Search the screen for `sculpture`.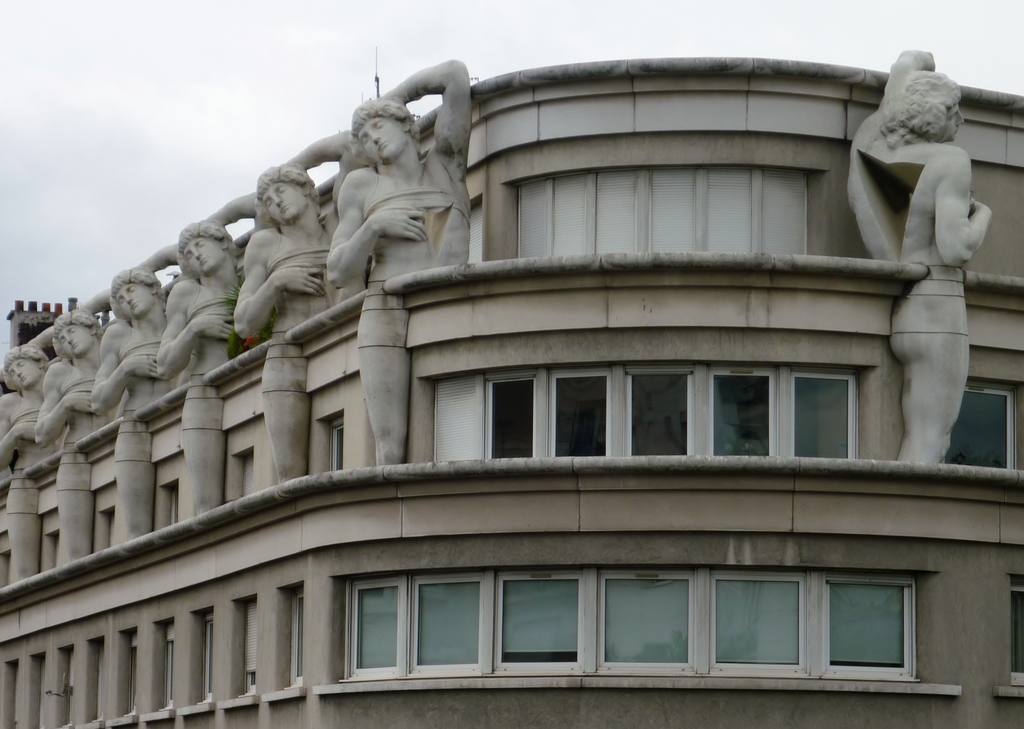
Found at l=325, t=60, r=469, b=466.
